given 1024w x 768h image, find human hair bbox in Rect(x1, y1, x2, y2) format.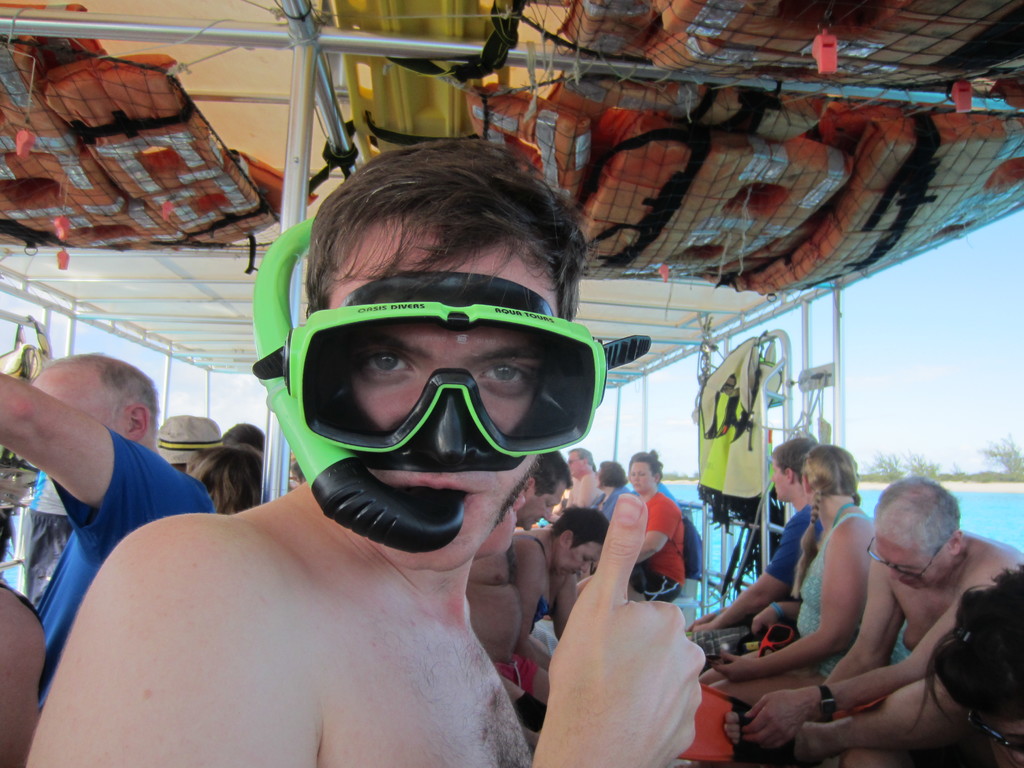
Rect(923, 561, 1023, 723).
